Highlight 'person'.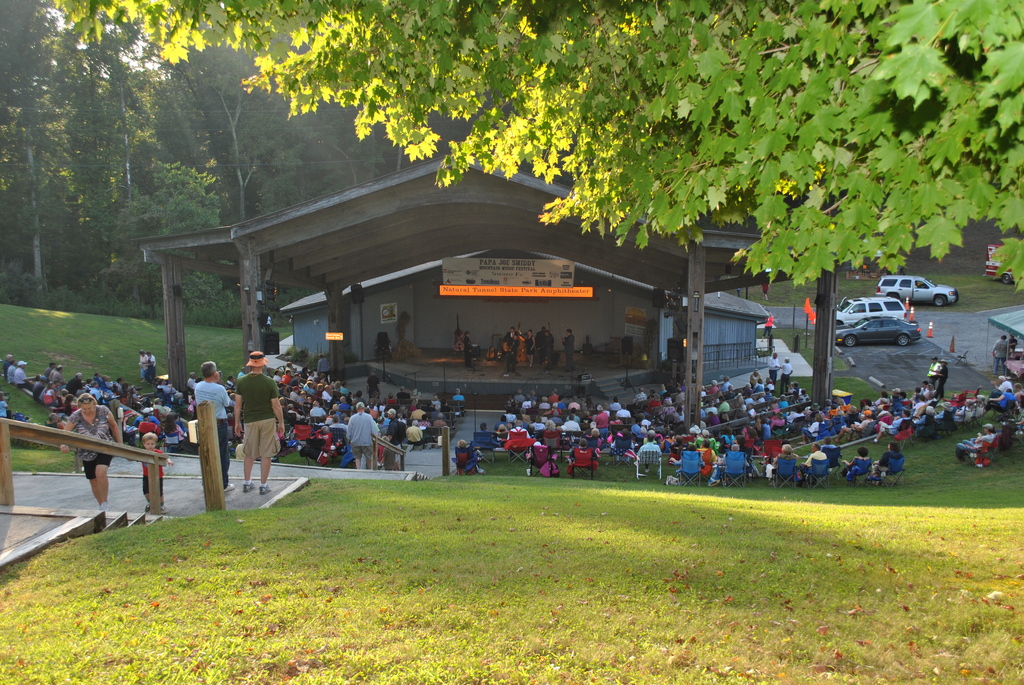
Highlighted region: Rect(431, 391, 447, 408).
